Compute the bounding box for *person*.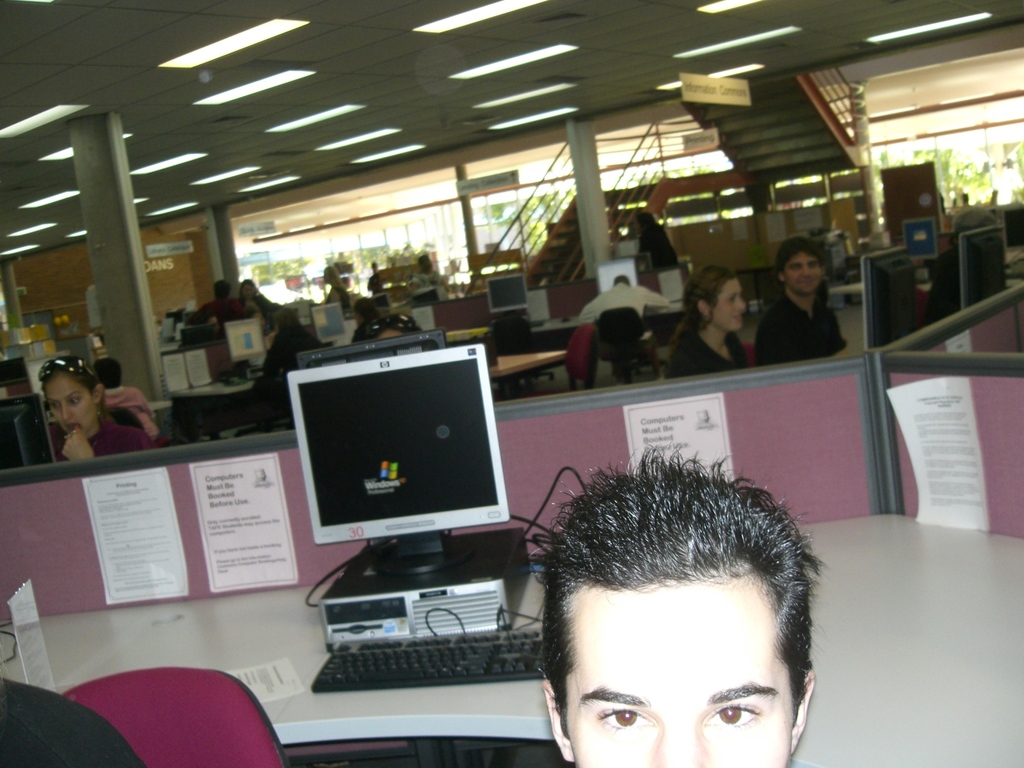
x1=237 y1=277 x2=268 y2=317.
